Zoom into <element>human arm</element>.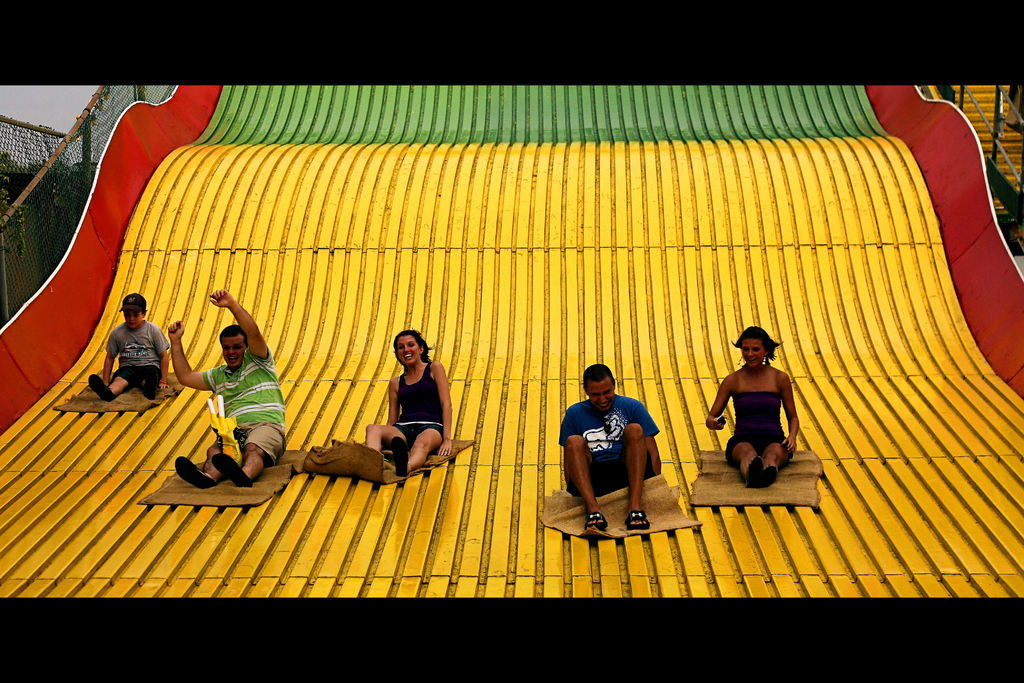
Zoom target: (435,361,453,460).
